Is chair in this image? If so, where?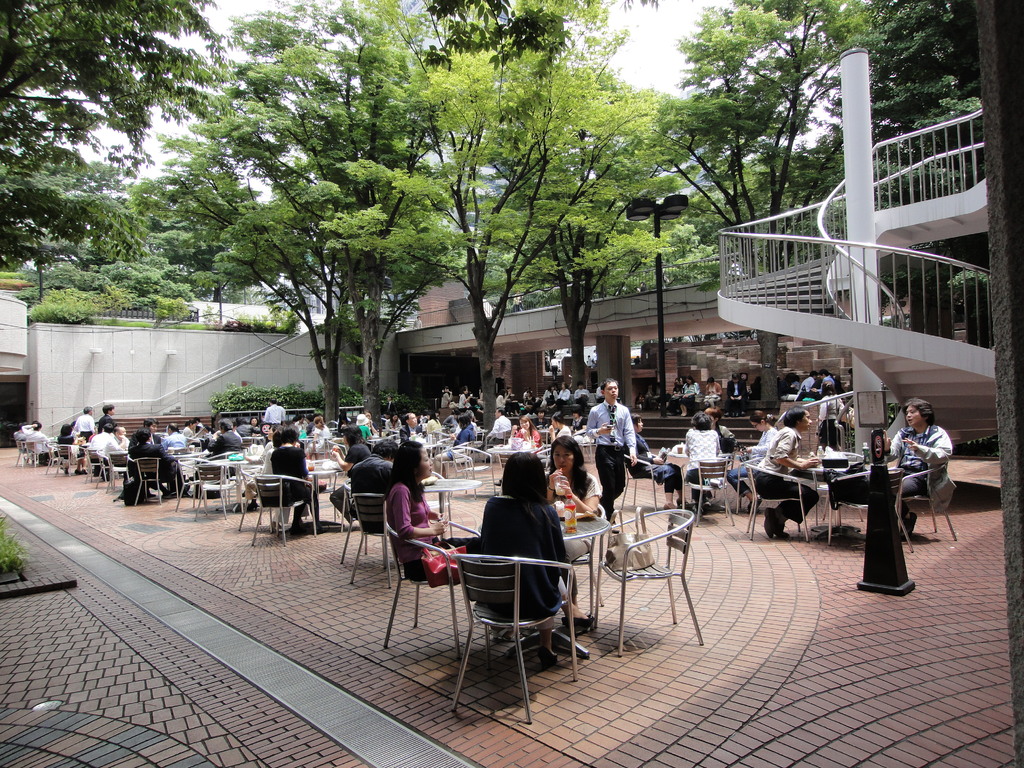
Yes, at 81,445,113,483.
